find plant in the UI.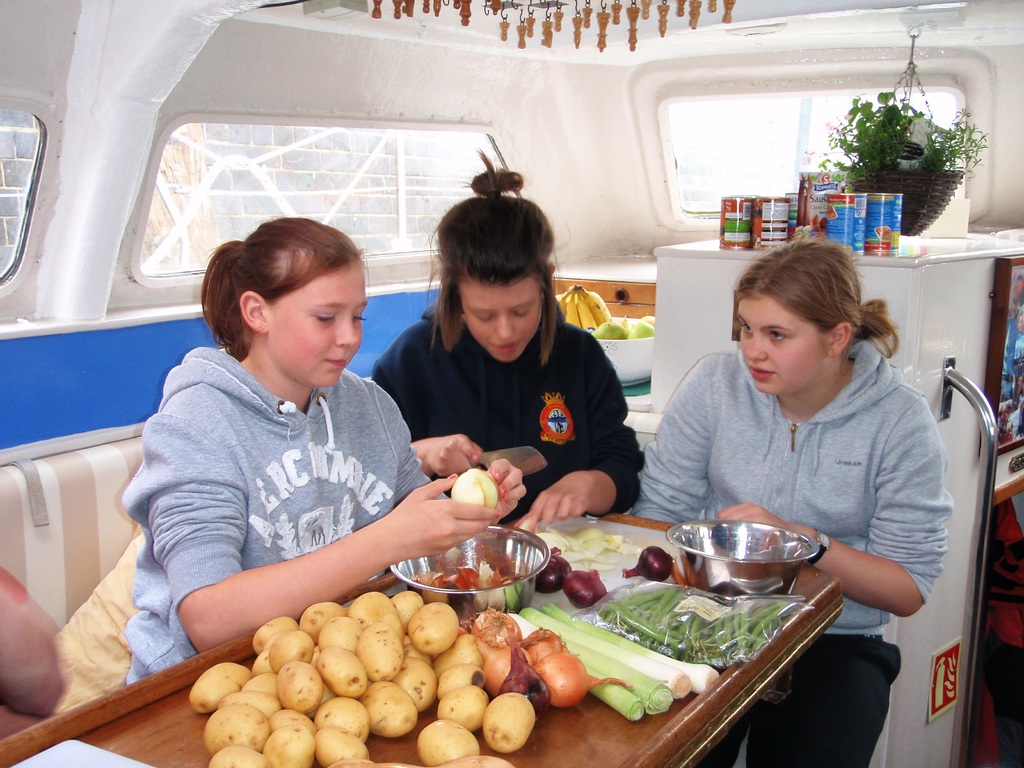
UI element at select_region(817, 60, 982, 223).
